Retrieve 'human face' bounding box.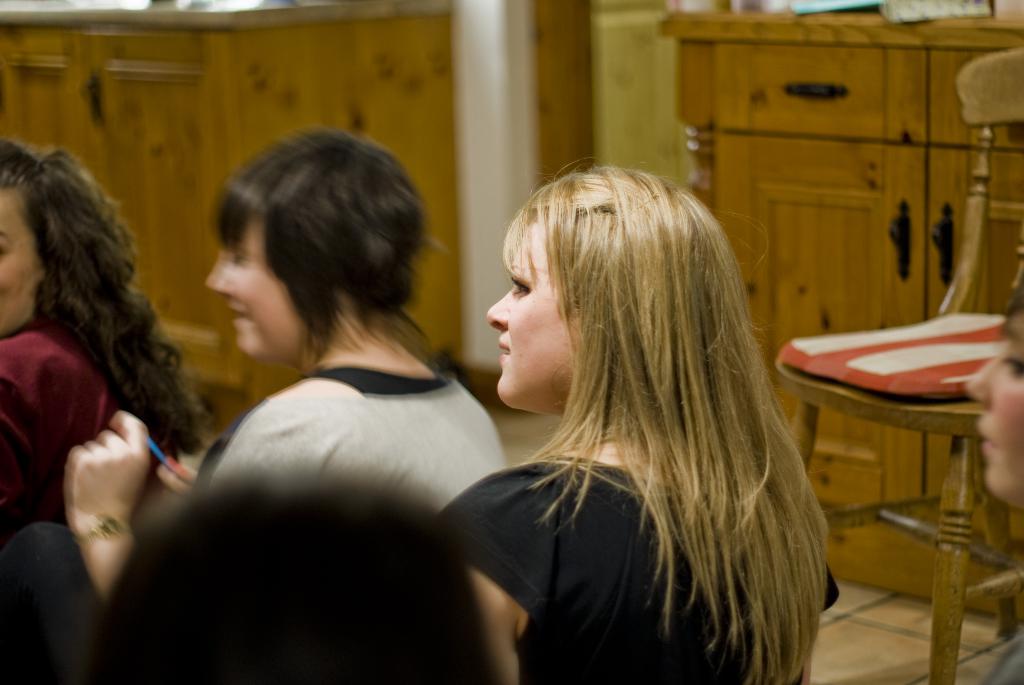
Bounding box: select_region(0, 187, 42, 335).
